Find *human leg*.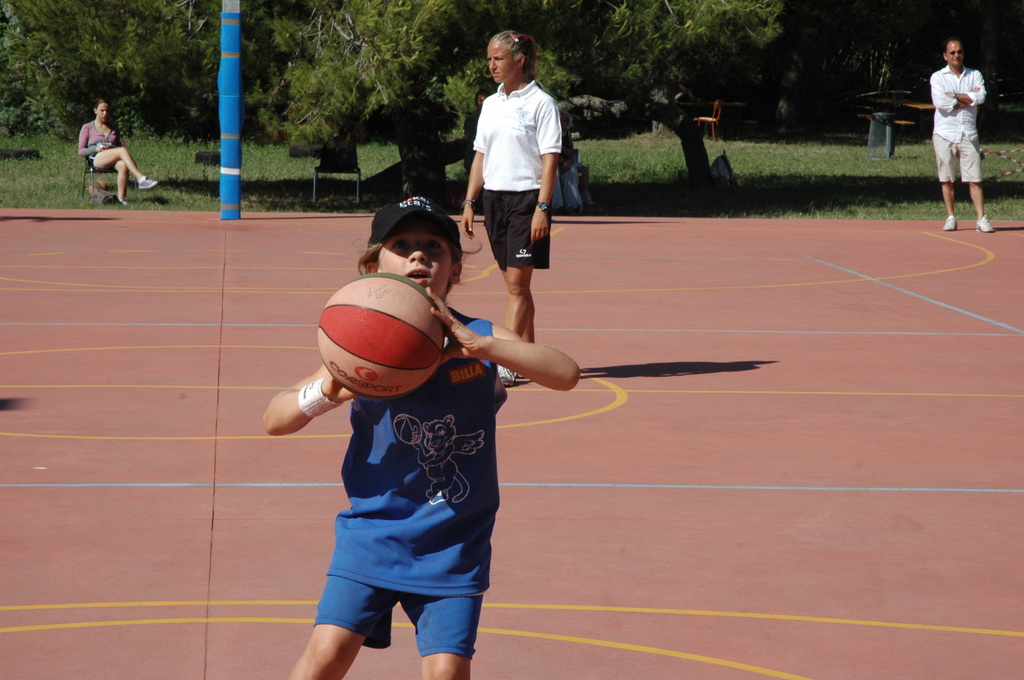
l=409, t=595, r=488, b=679.
